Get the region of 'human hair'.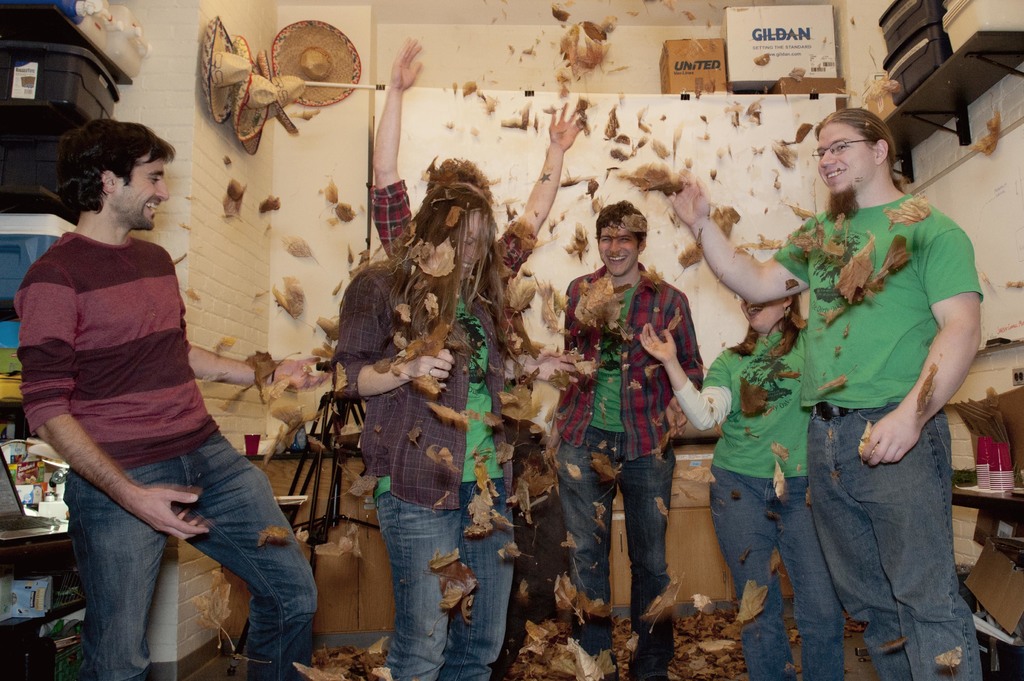
x1=595 y1=199 x2=650 y2=255.
